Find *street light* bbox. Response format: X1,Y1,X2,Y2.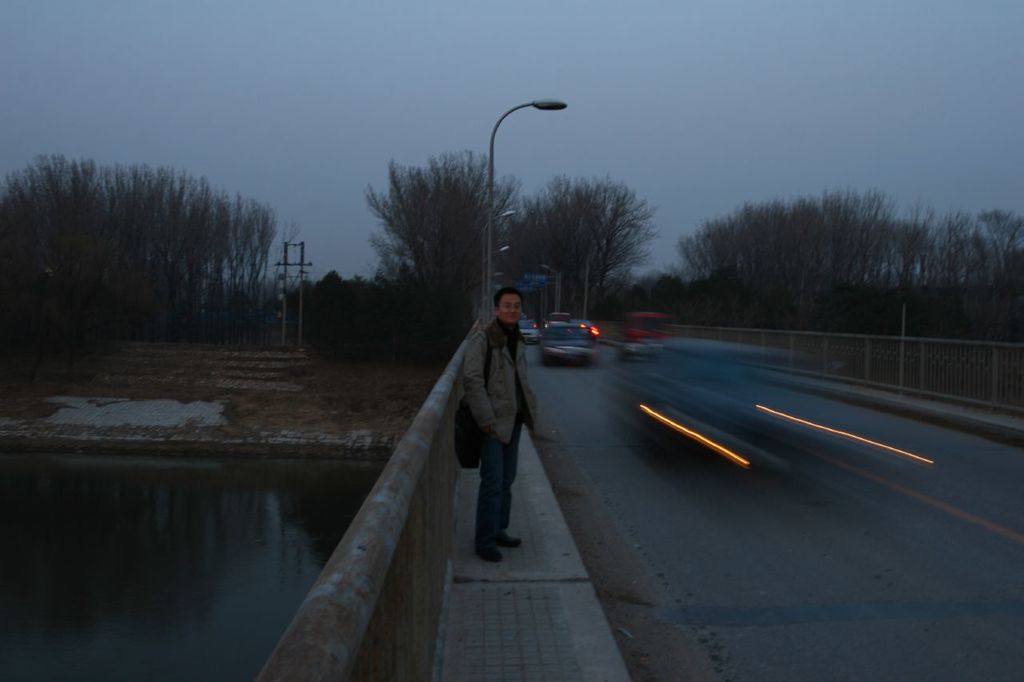
539,265,562,313.
